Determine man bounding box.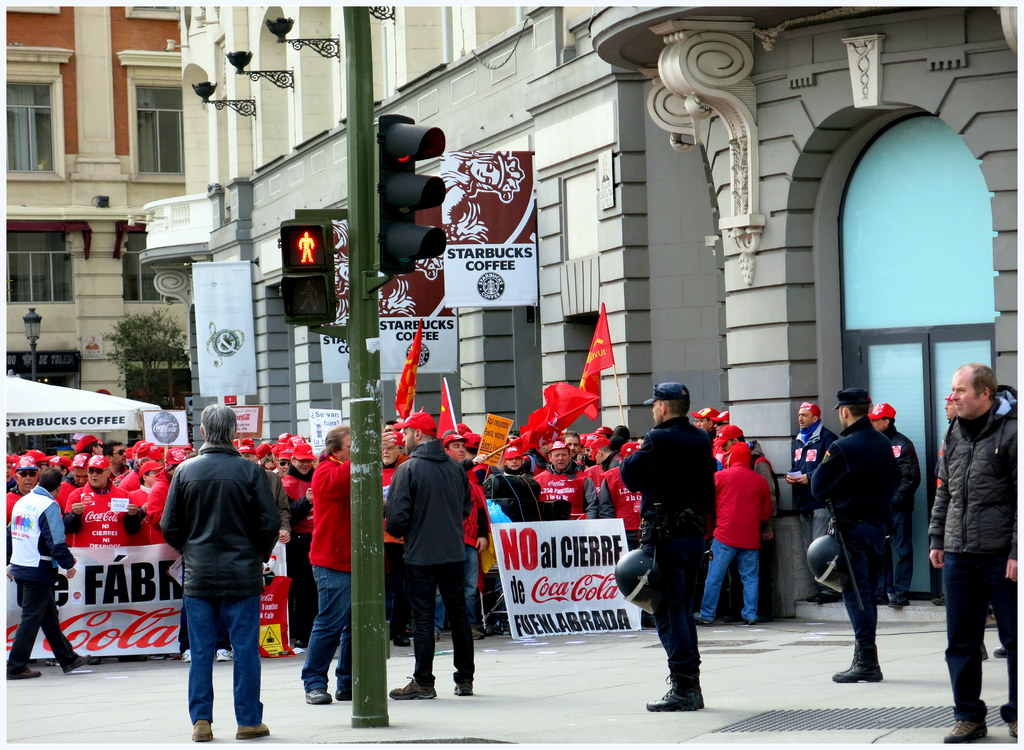
Determined: [x1=711, y1=440, x2=771, y2=626].
